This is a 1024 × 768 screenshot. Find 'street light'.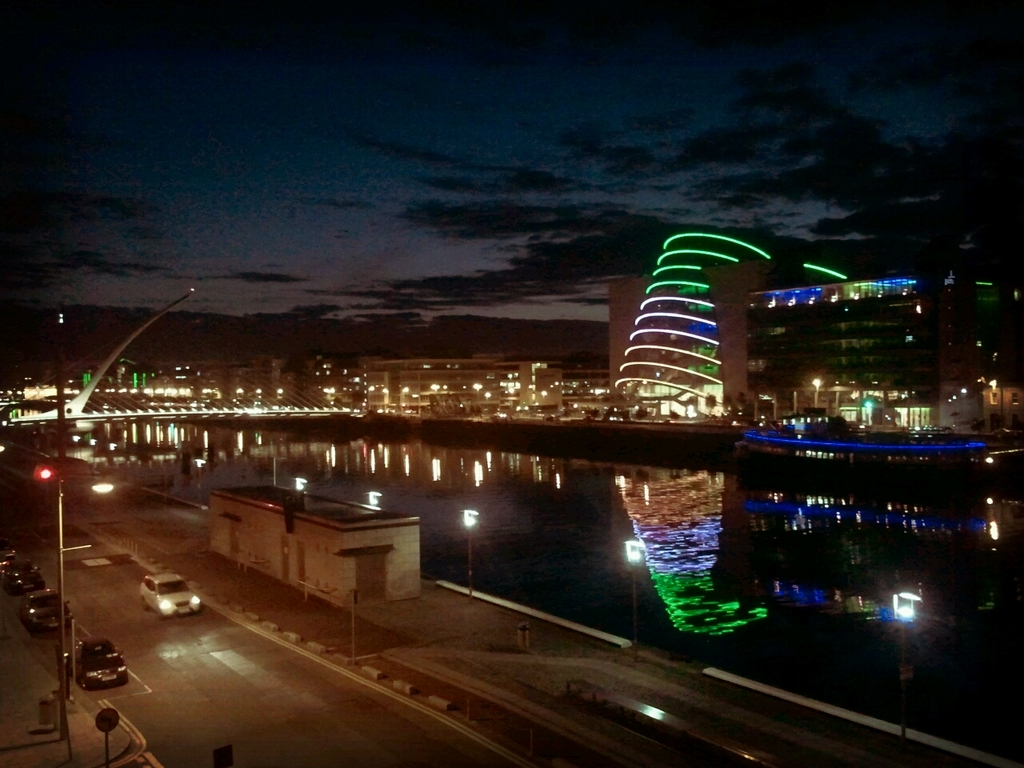
Bounding box: 886:589:923:753.
